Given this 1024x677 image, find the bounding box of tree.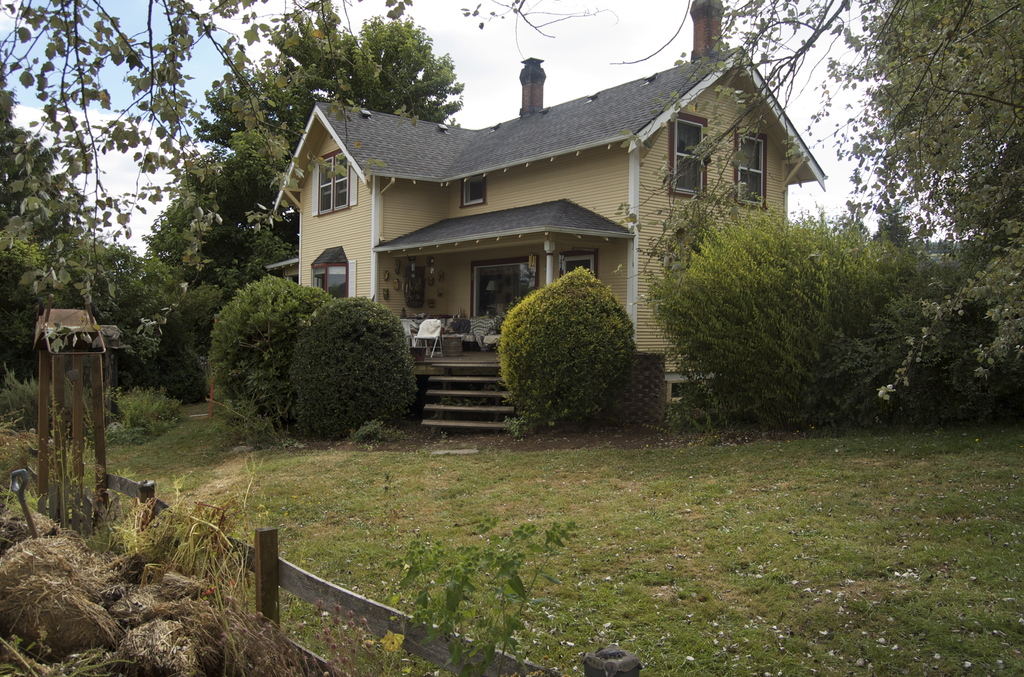
<bbox>488, 247, 644, 419</bbox>.
